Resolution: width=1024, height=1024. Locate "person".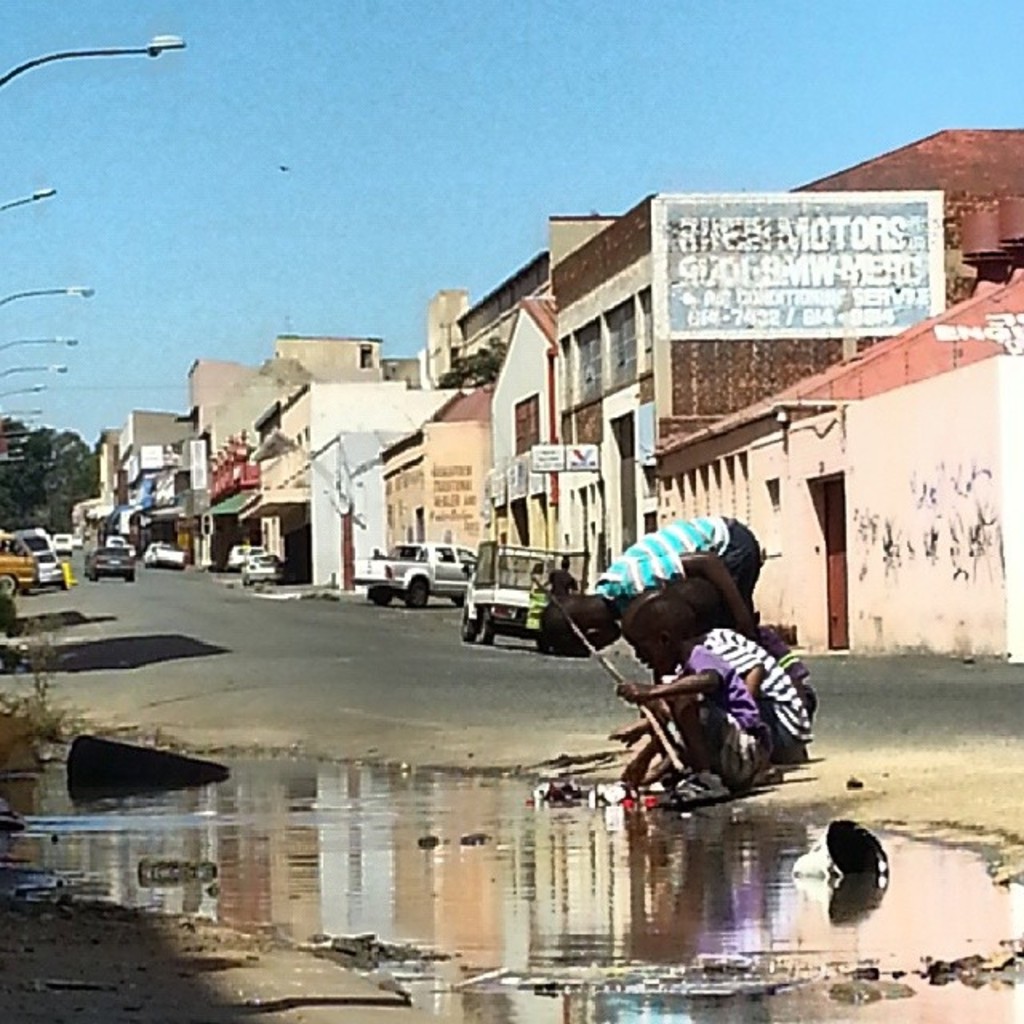
detection(542, 522, 765, 629).
